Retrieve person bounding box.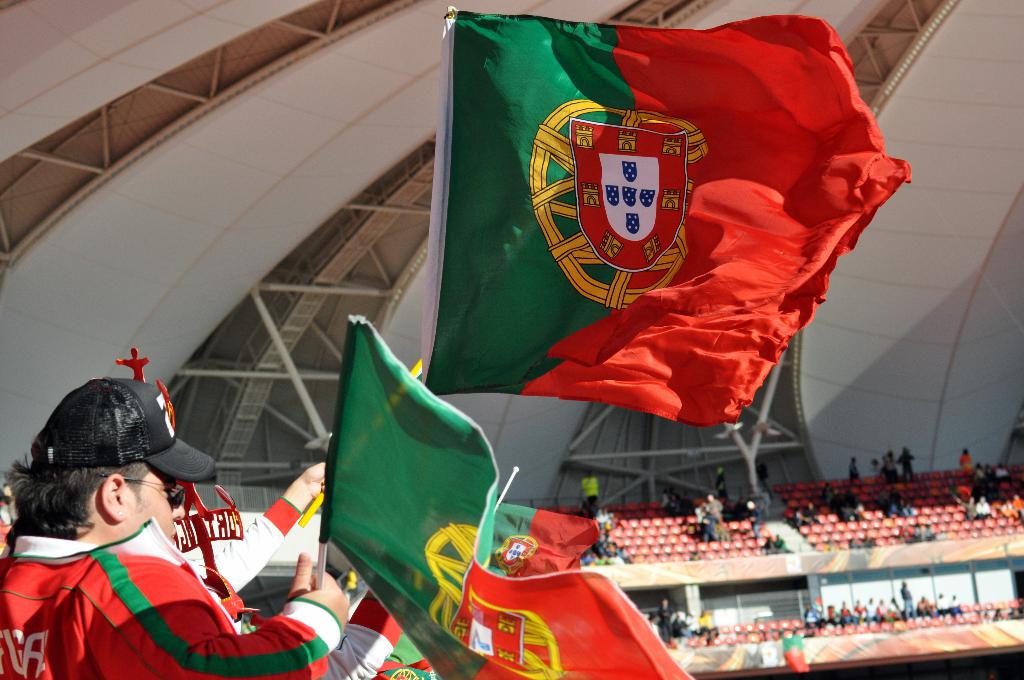
Bounding box: [976,492,994,516].
